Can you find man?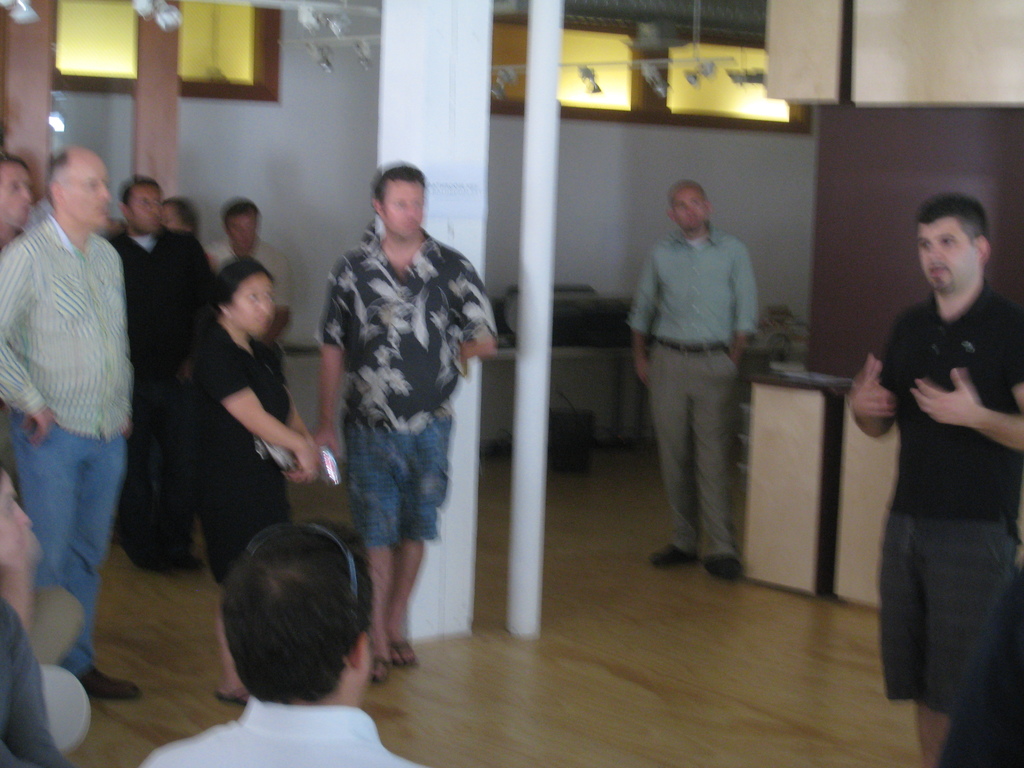
Yes, bounding box: [x1=137, y1=511, x2=445, y2=767].
